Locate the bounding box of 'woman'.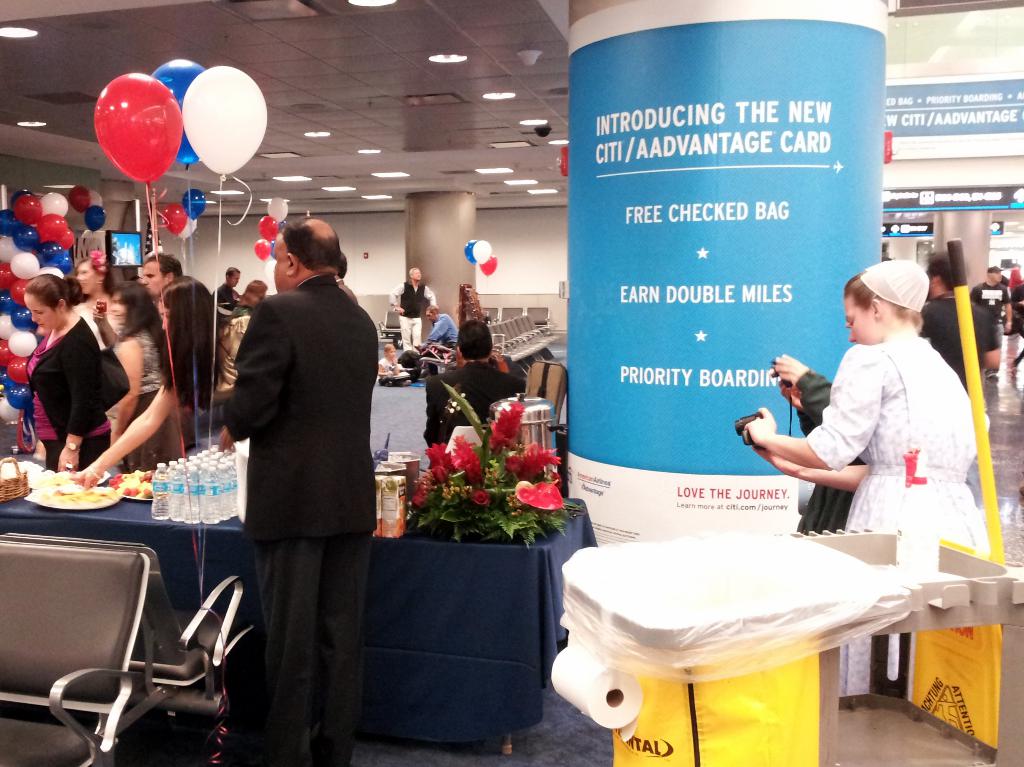
Bounding box: l=790, t=252, r=992, b=684.
